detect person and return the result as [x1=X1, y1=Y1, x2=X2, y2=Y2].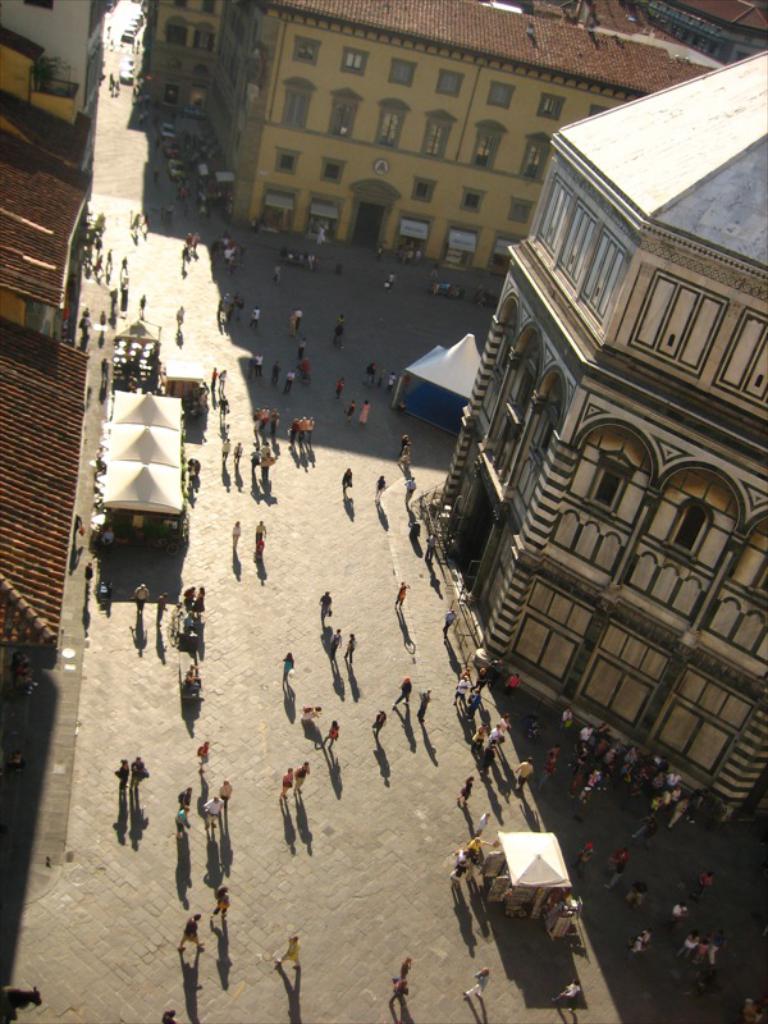
[x1=273, y1=927, x2=301, y2=975].
